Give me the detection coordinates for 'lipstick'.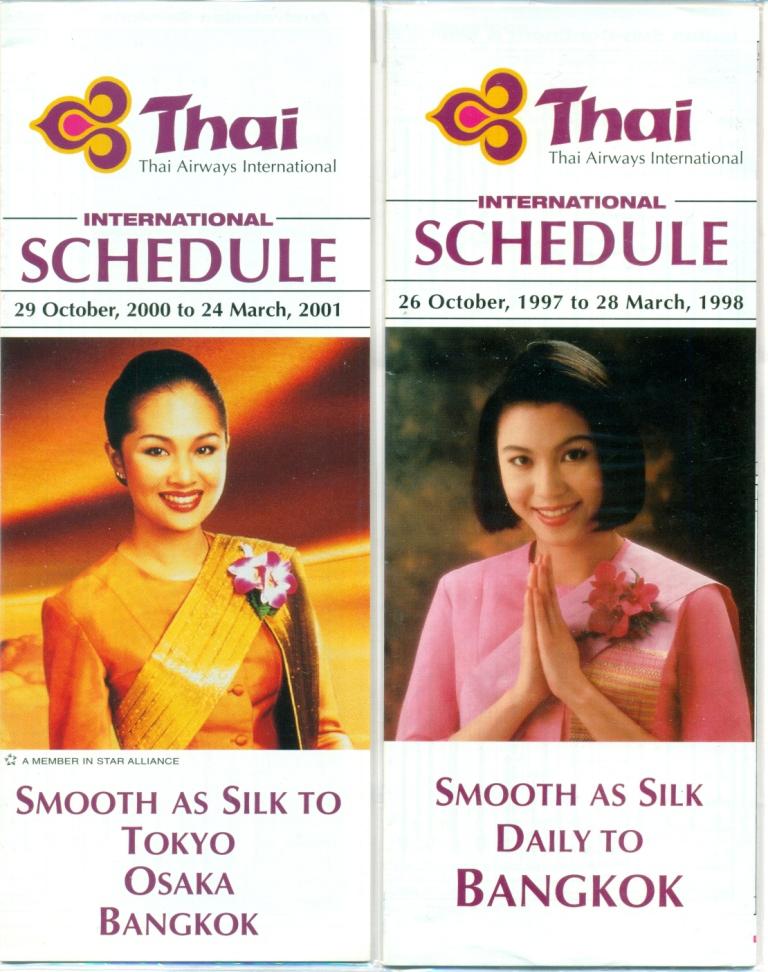
[154, 487, 203, 511].
